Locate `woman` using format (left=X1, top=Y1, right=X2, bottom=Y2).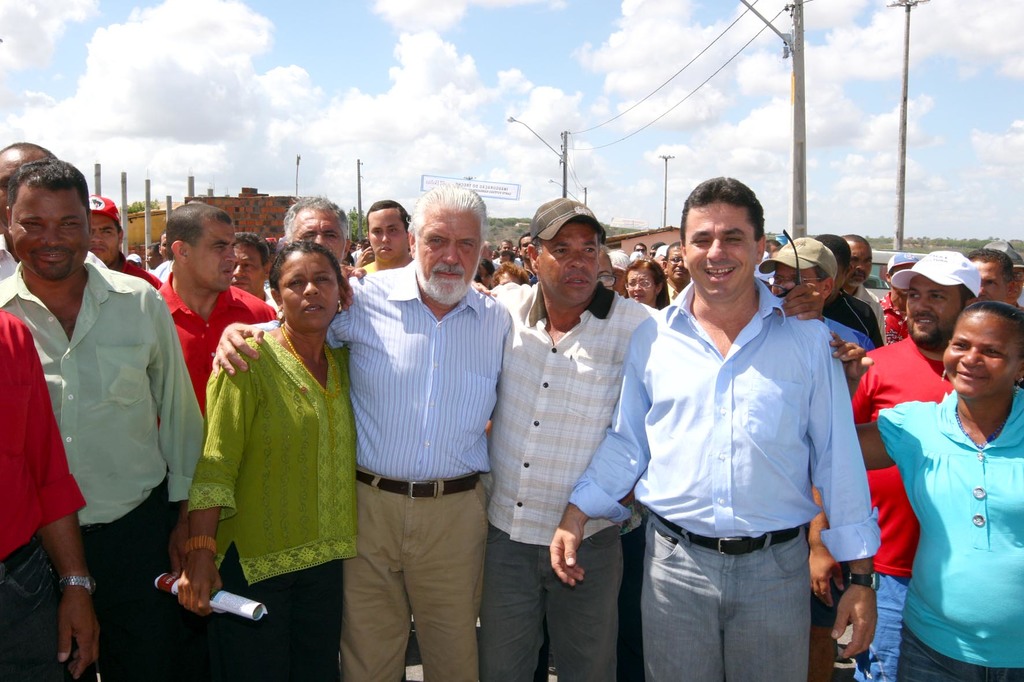
(left=621, top=254, right=667, bottom=306).
